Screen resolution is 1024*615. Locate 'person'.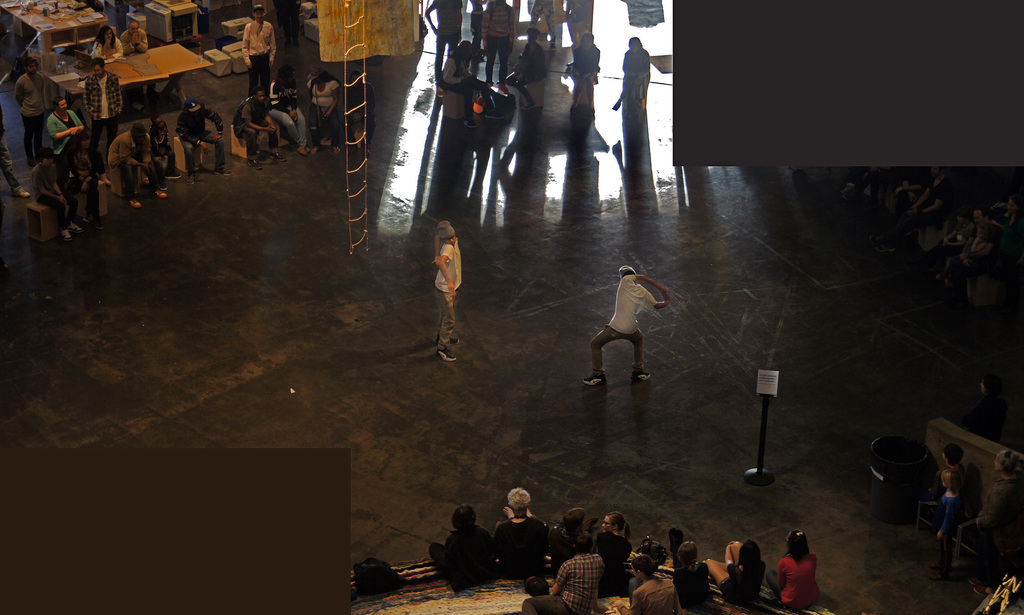
x1=425, y1=498, x2=498, y2=596.
